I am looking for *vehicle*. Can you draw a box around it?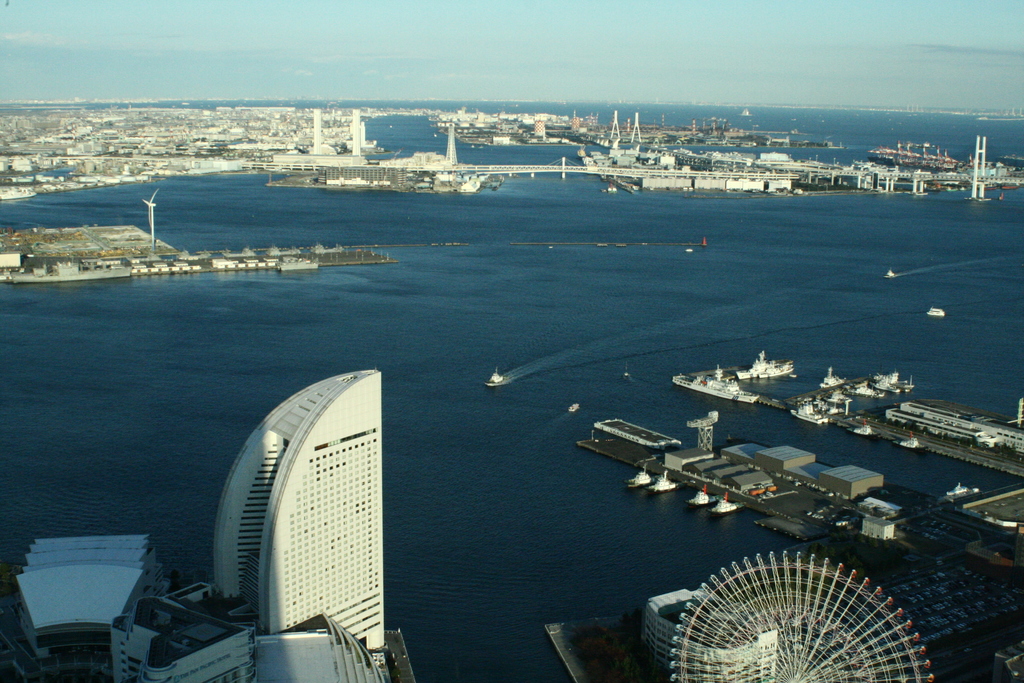
Sure, the bounding box is box=[489, 366, 503, 383].
